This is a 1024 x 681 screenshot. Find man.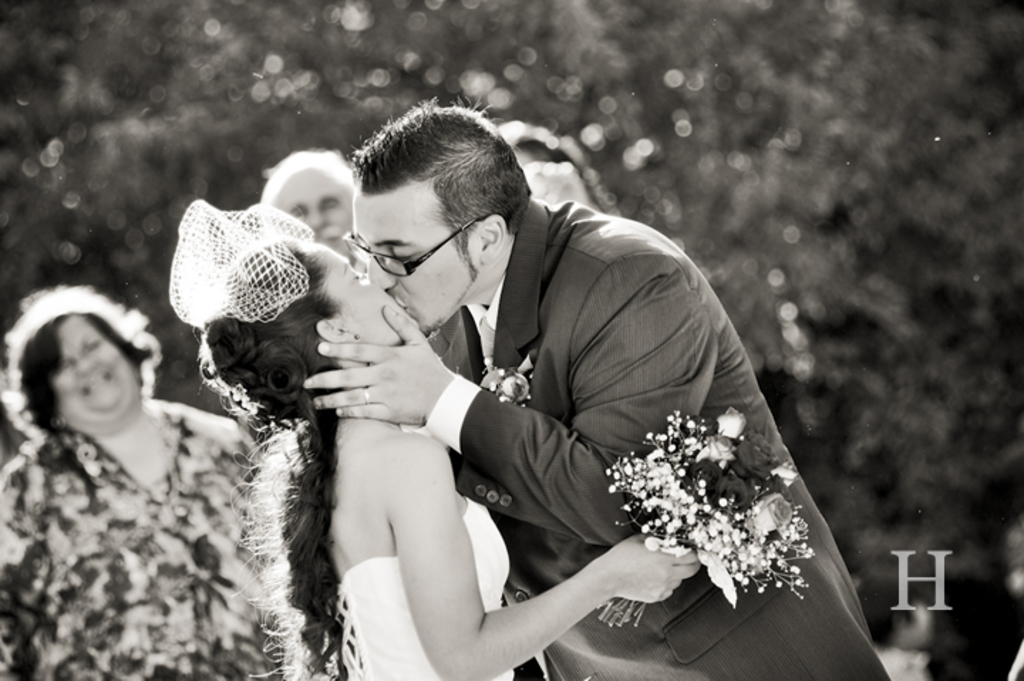
Bounding box: {"left": 283, "top": 102, "right": 887, "bottom": 680}.
